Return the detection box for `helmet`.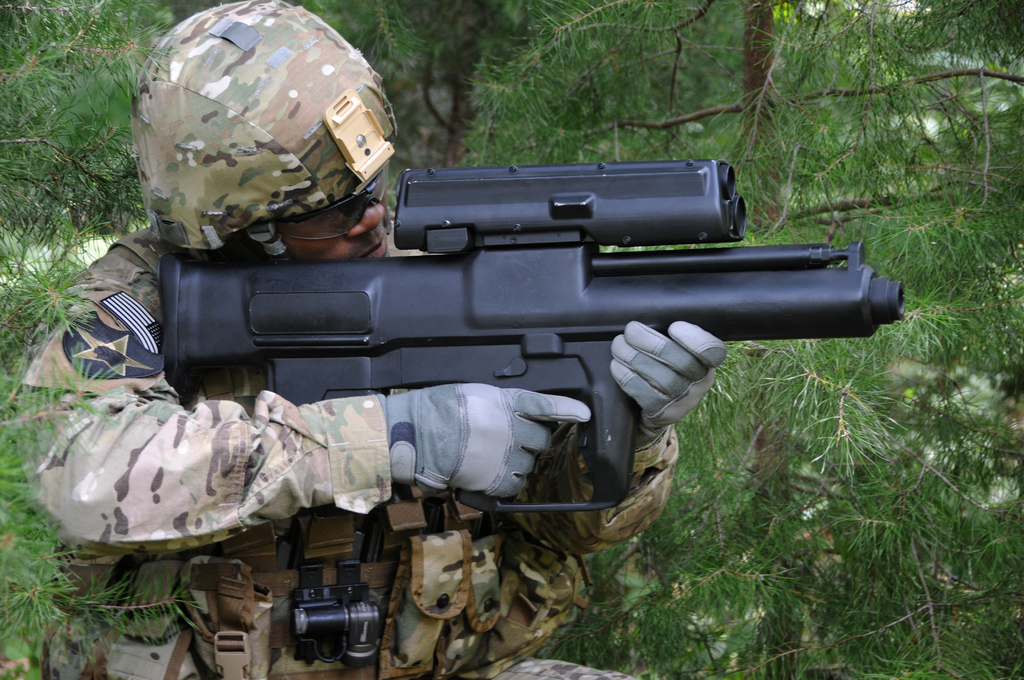
Rect(112, 19, 396, 266).
